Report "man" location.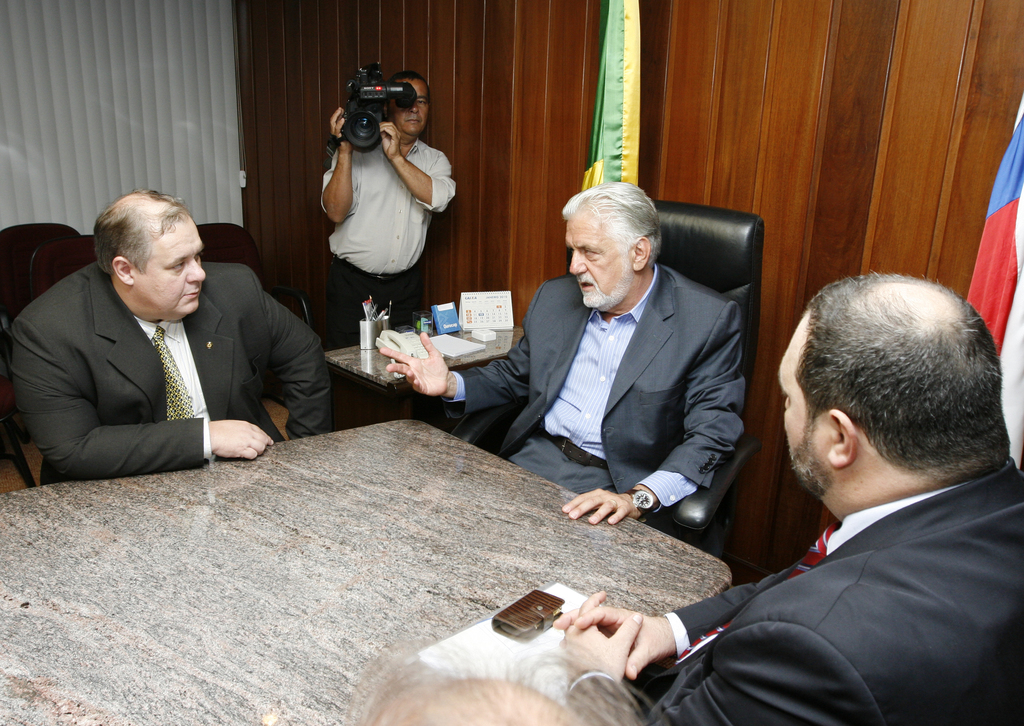
Report: region(8, 188, 334, 461).
